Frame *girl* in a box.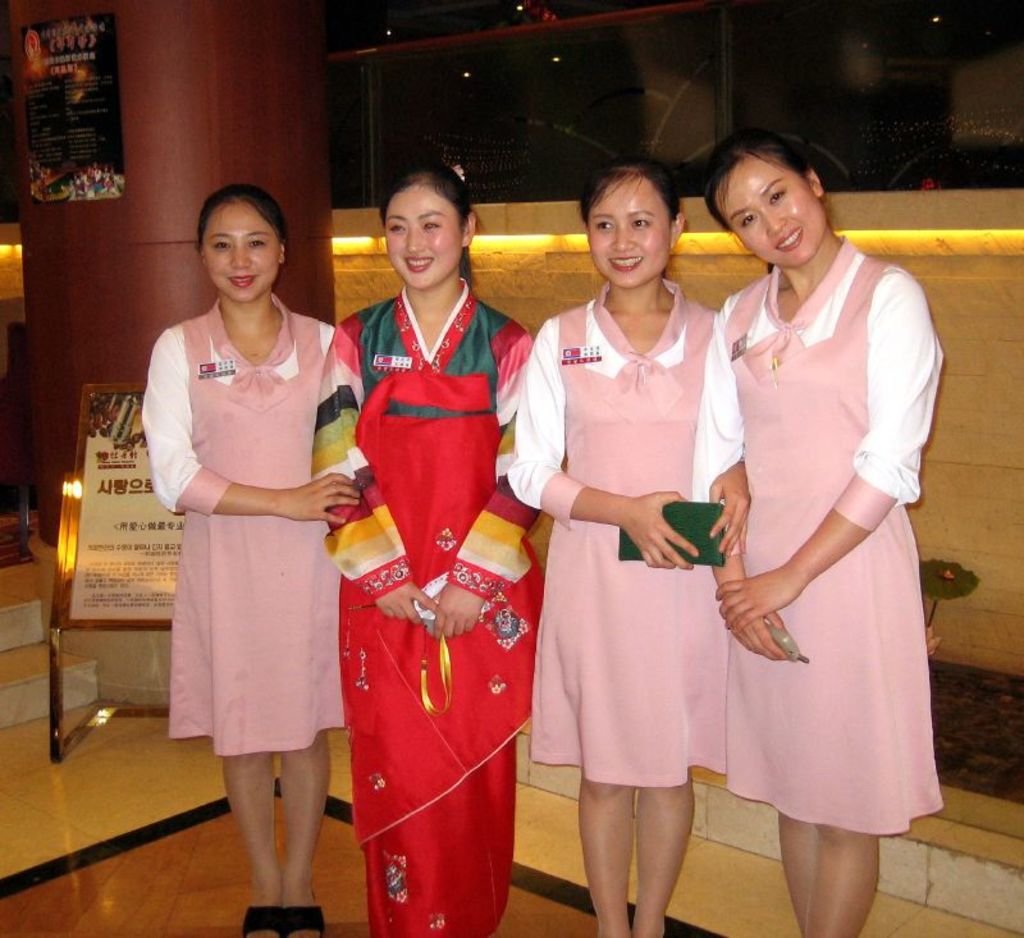
bbox(301, 161, 530, 937).
